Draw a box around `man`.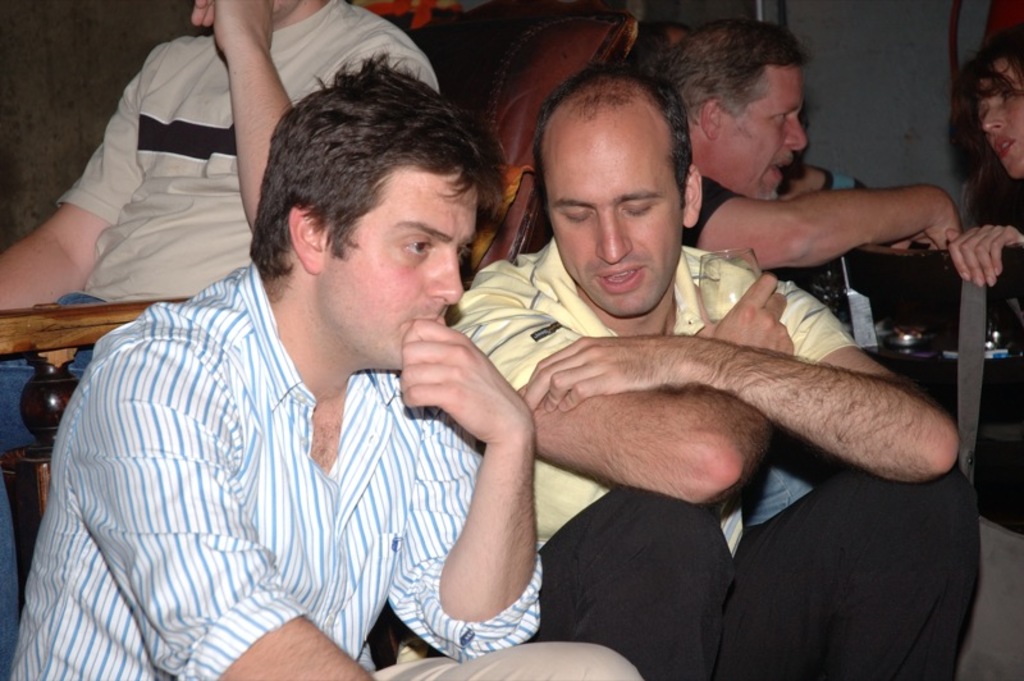
<bbox>424, 69, 988, 680</bbox>.
